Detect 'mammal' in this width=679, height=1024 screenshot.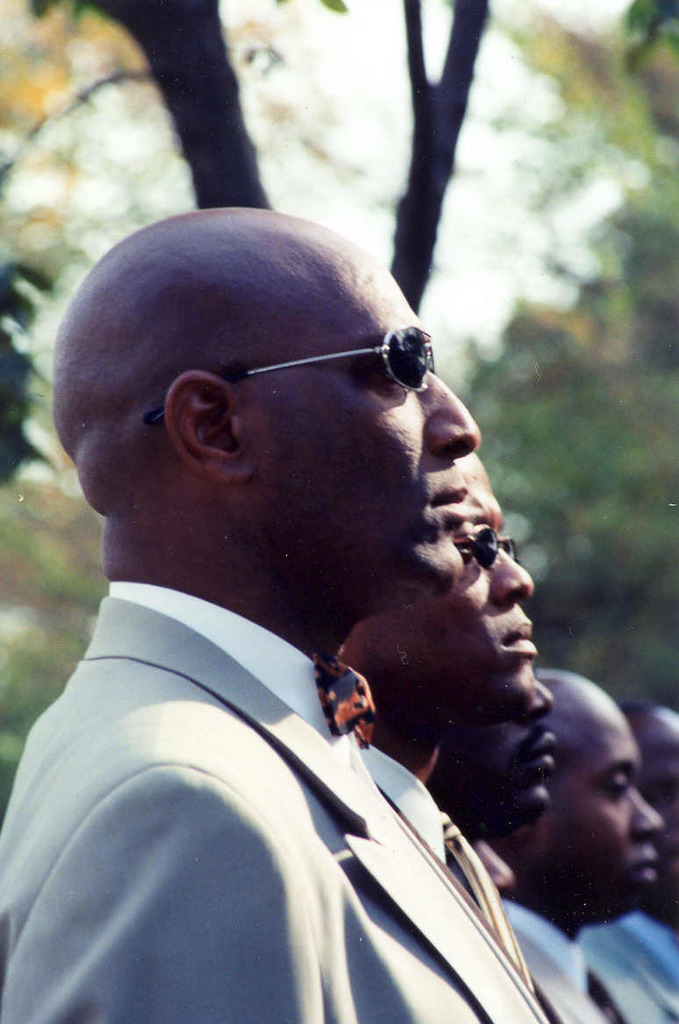
Detection: crop(0, 200, 636, 1023).
